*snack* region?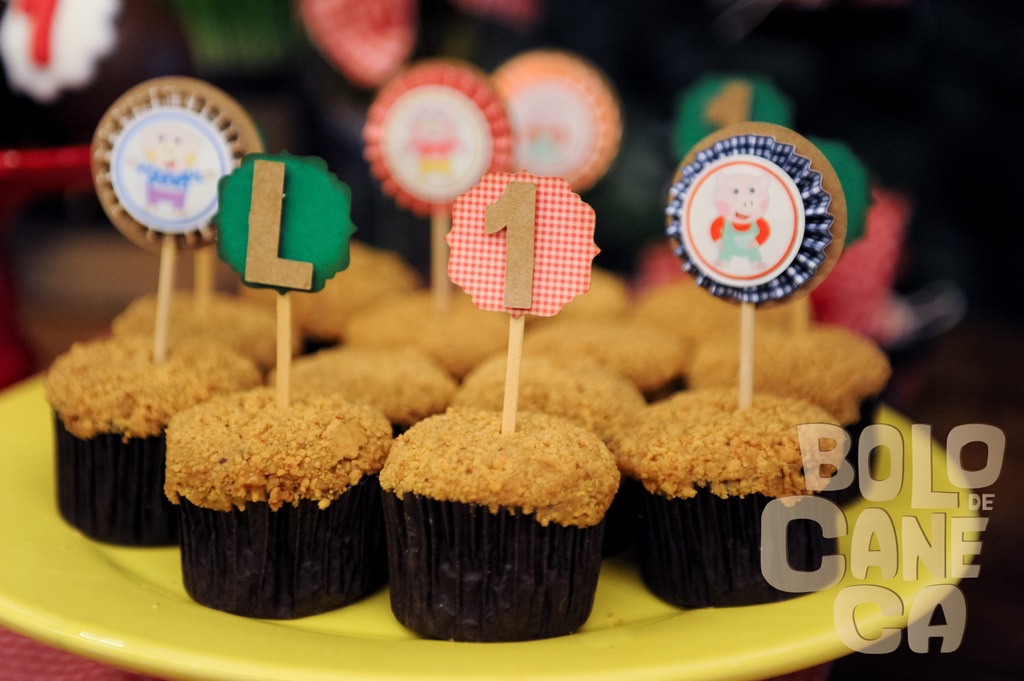
box=[691, 325, 895, 453]
